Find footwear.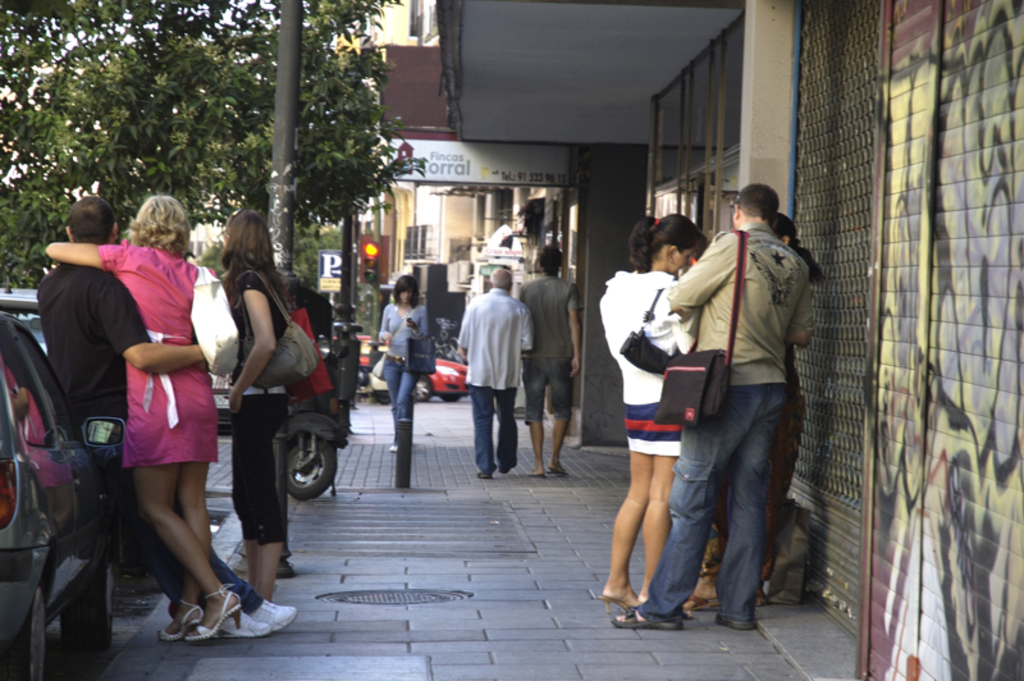
select_region(270, 550, 303, 580).
